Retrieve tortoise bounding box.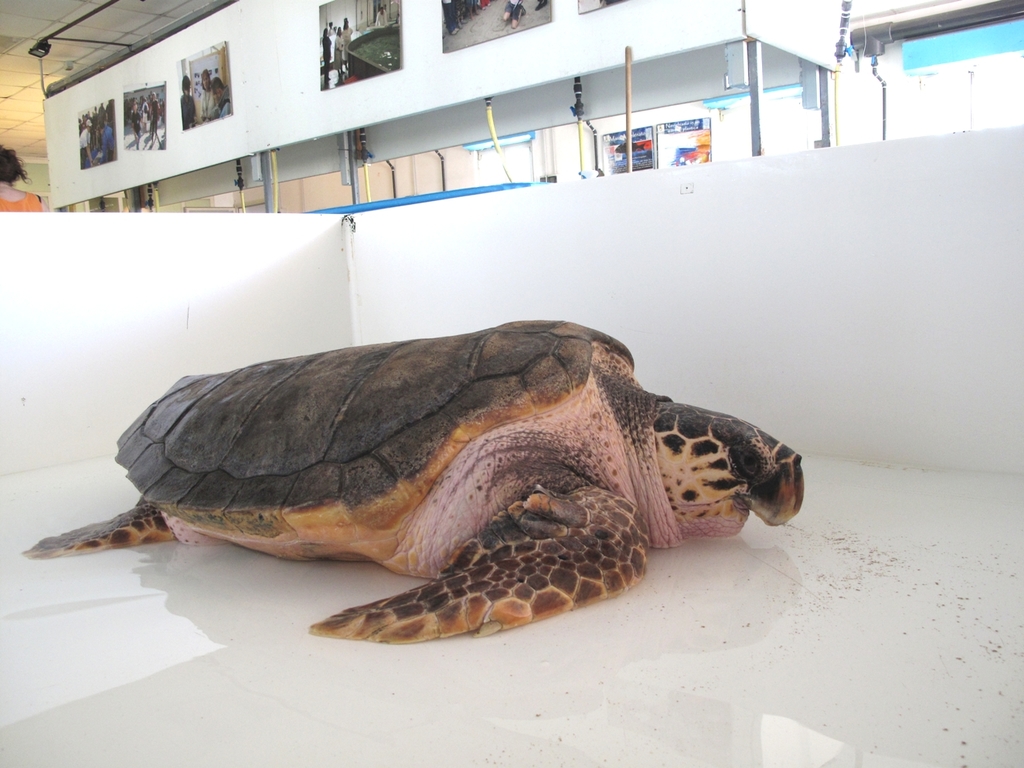
Bounding box: pyautogui.locateOnScreen(9, 318, 808, 645).
